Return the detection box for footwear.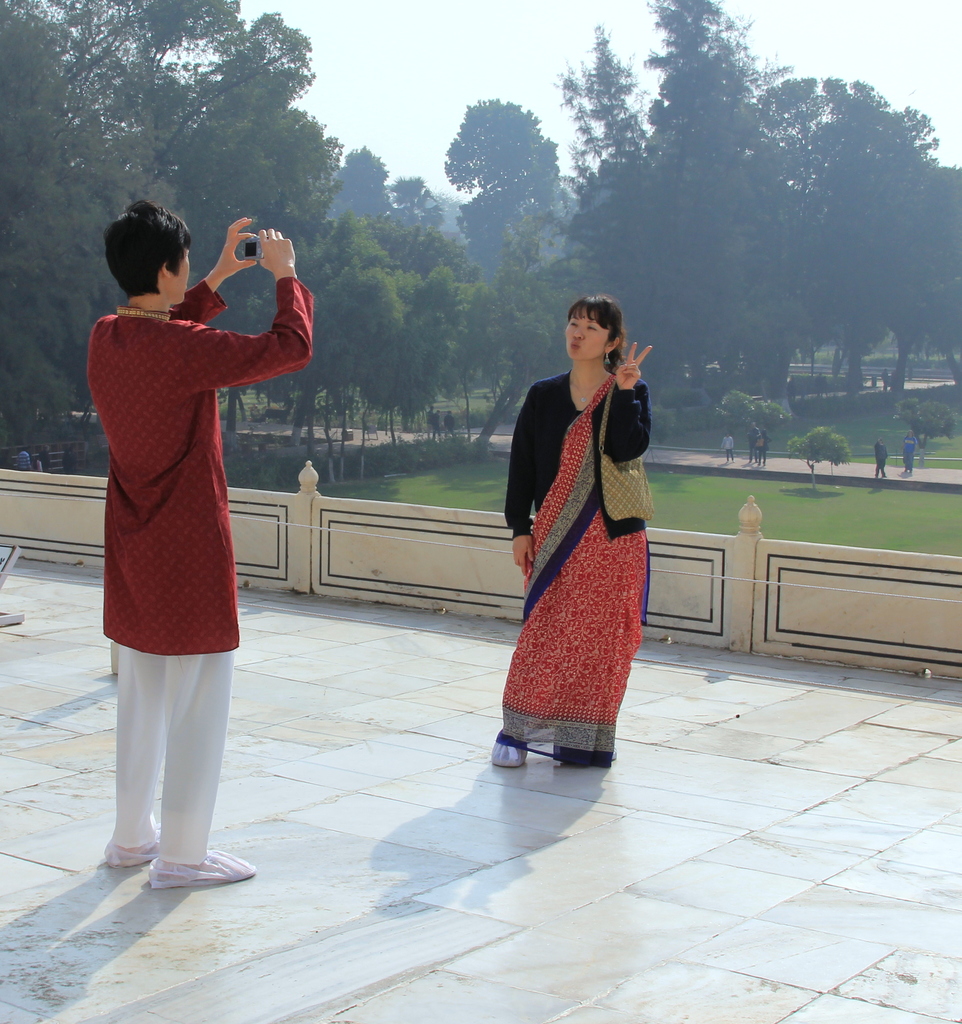
[x1=144, y1=852, x2=255, y2=896].
